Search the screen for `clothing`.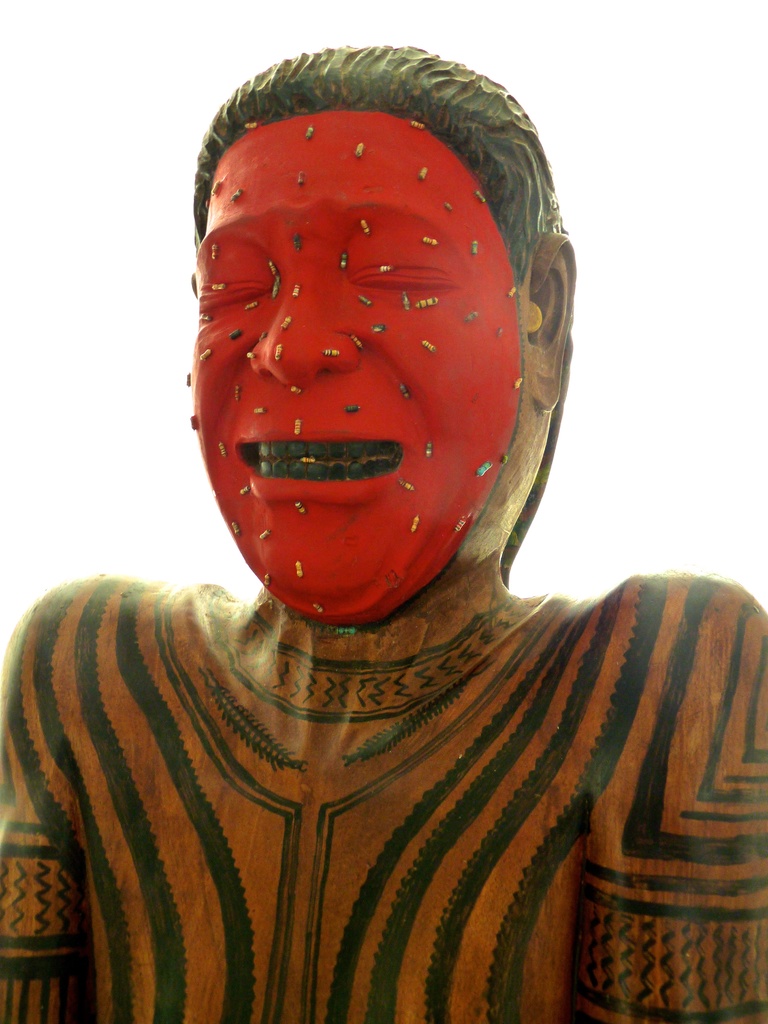
Found at pyautogui.locateOnScreen(0, 580, 767, 1023).
